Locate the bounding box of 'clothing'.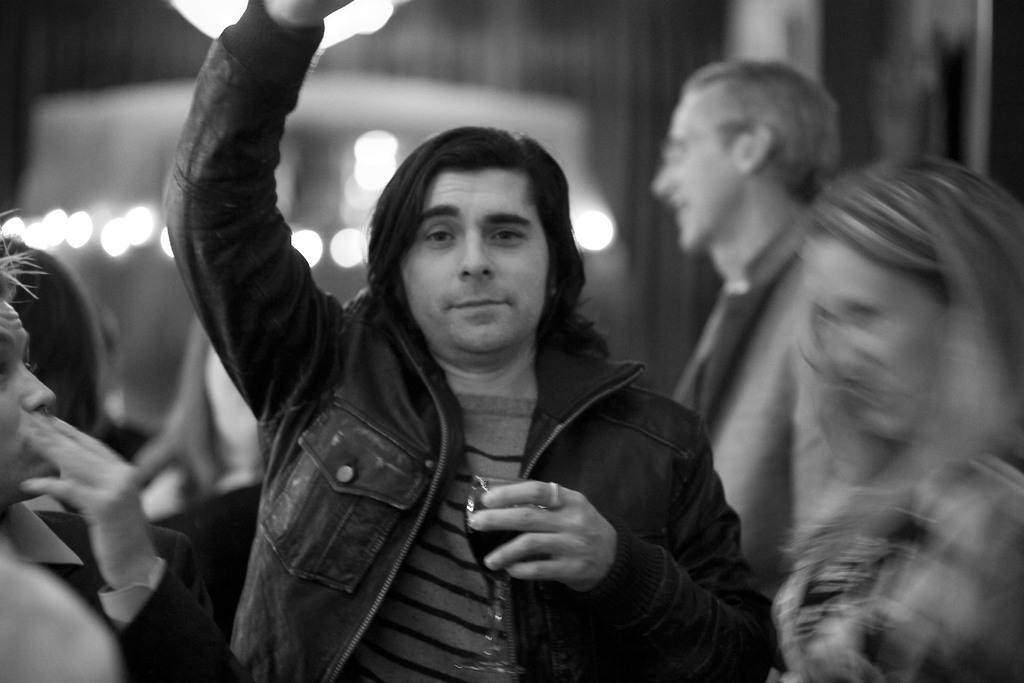
Bounding box: [x1=668, y1=213, x2=881, y2=584].
